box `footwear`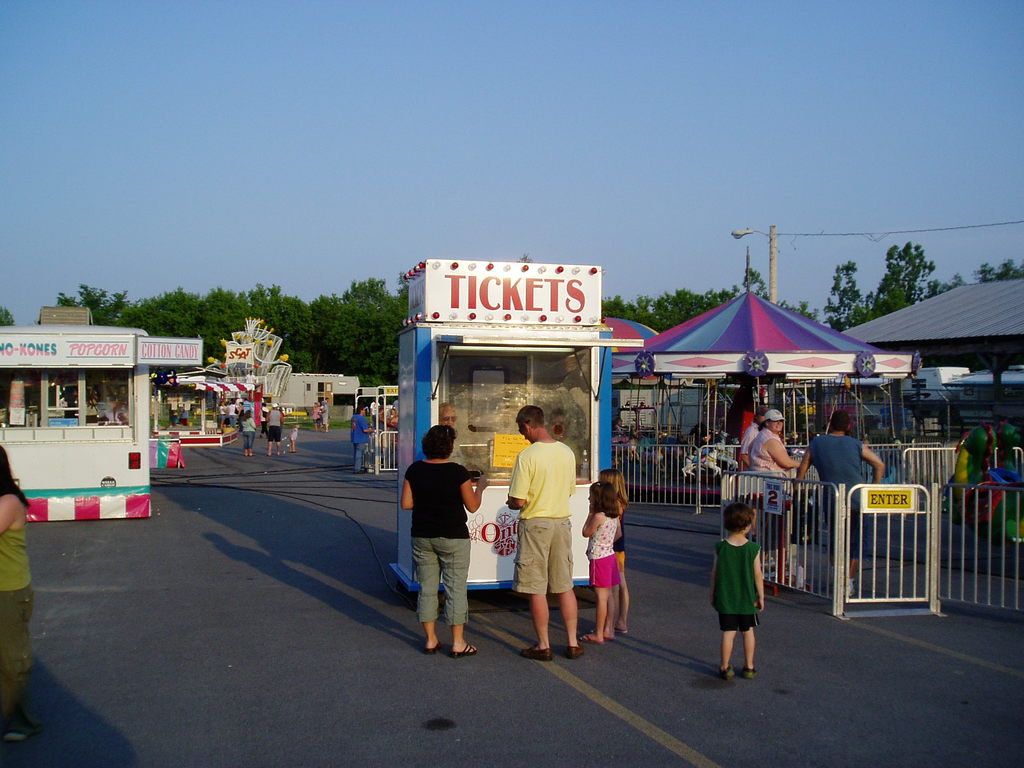
[left=578, top=636, right=603, bottom=646]
